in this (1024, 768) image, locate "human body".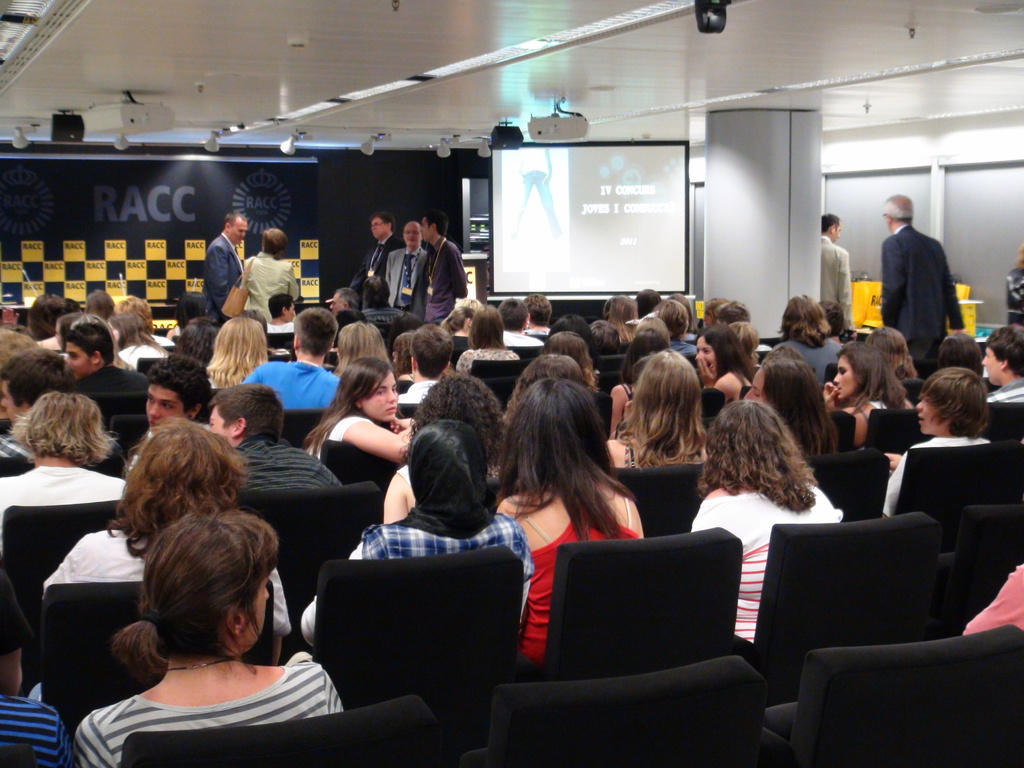
Bounding box: (left=0, top=462, right=126, bottom=564).
